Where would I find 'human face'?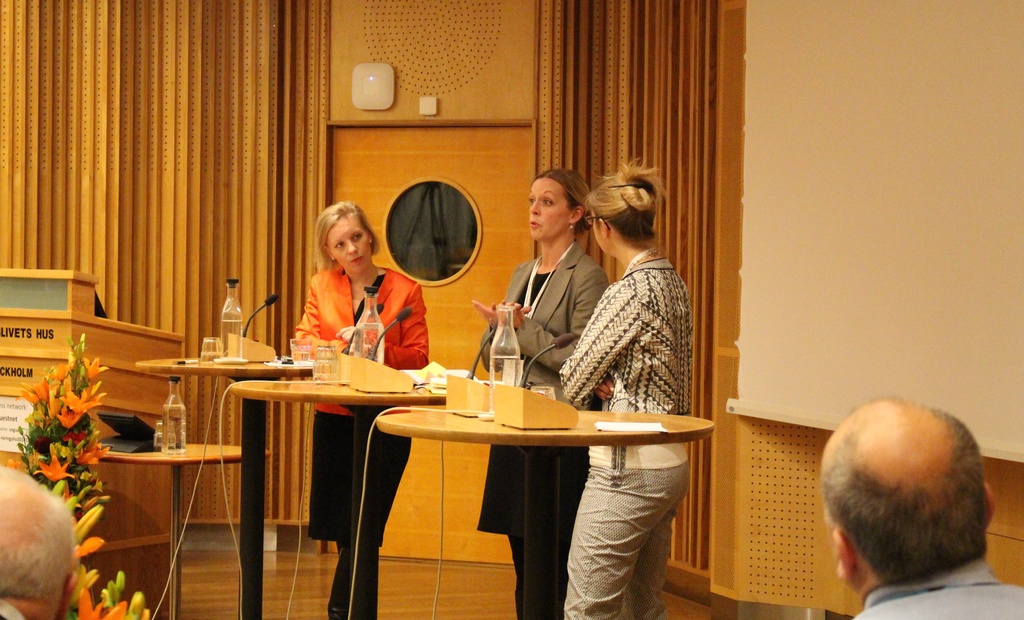
At (319,216,369,274).
